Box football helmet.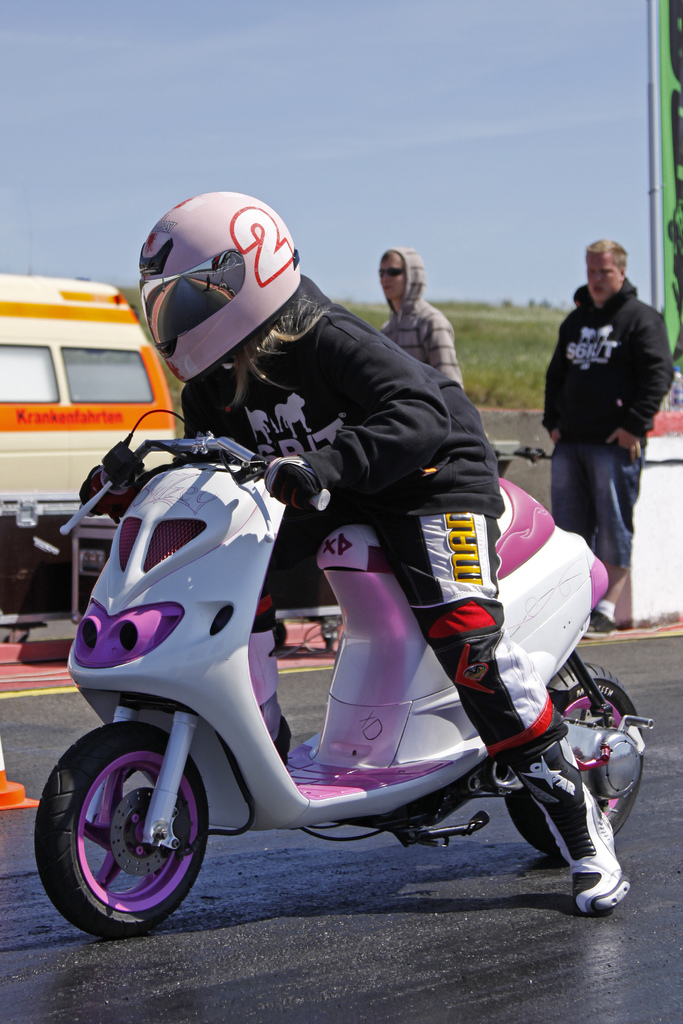
(143, 184, 348, 420).
